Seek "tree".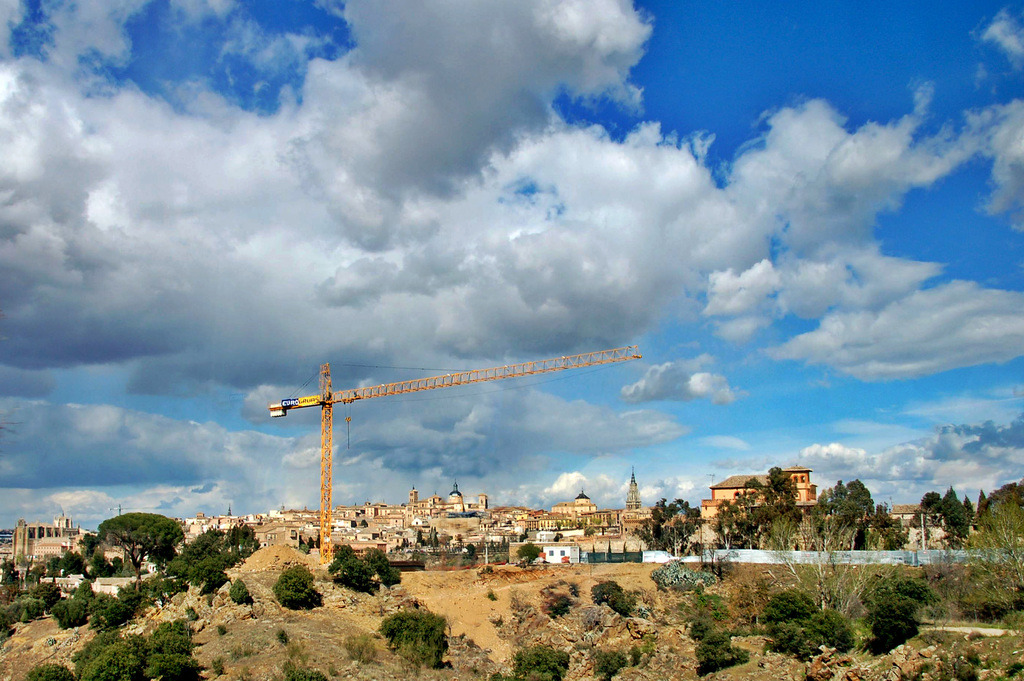
<bbox>300, 536, 307, 552</bbox>.
